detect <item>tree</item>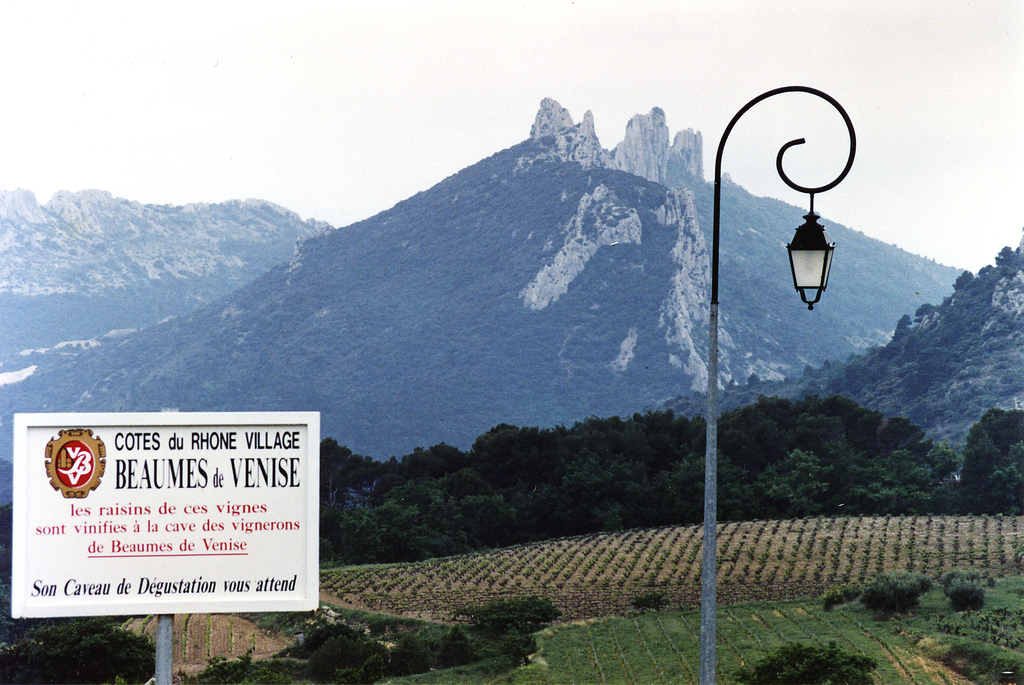
bbox=[367, 494, 473, 558]
